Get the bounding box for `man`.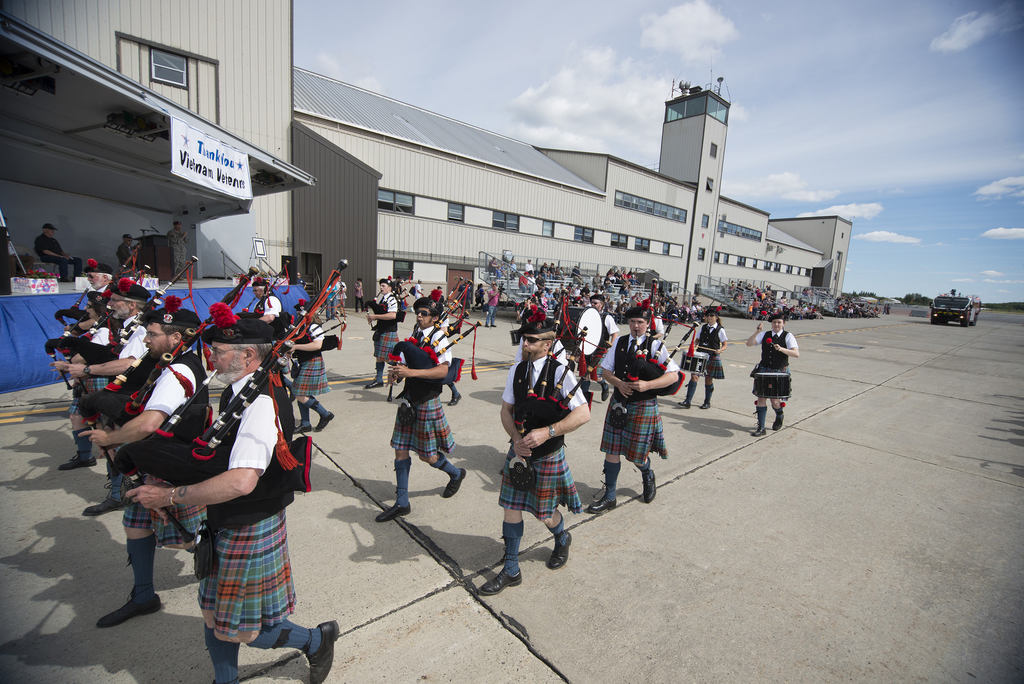
<bbox>473, 321, 591, 598</bbox>.
